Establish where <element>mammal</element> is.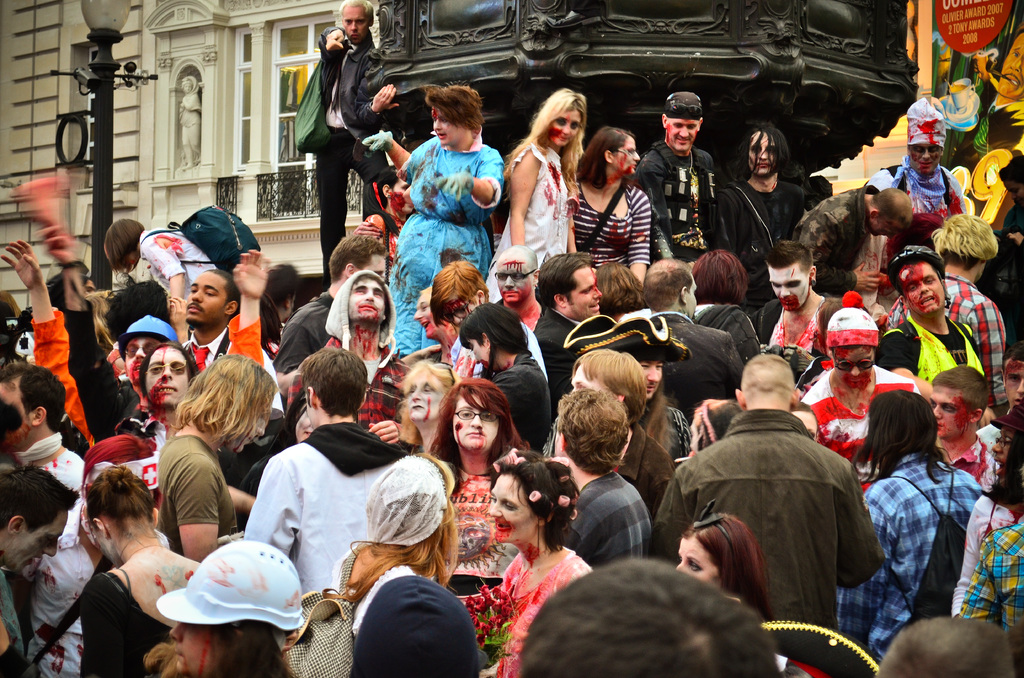
Established at box(799, 181, 915, 295).
